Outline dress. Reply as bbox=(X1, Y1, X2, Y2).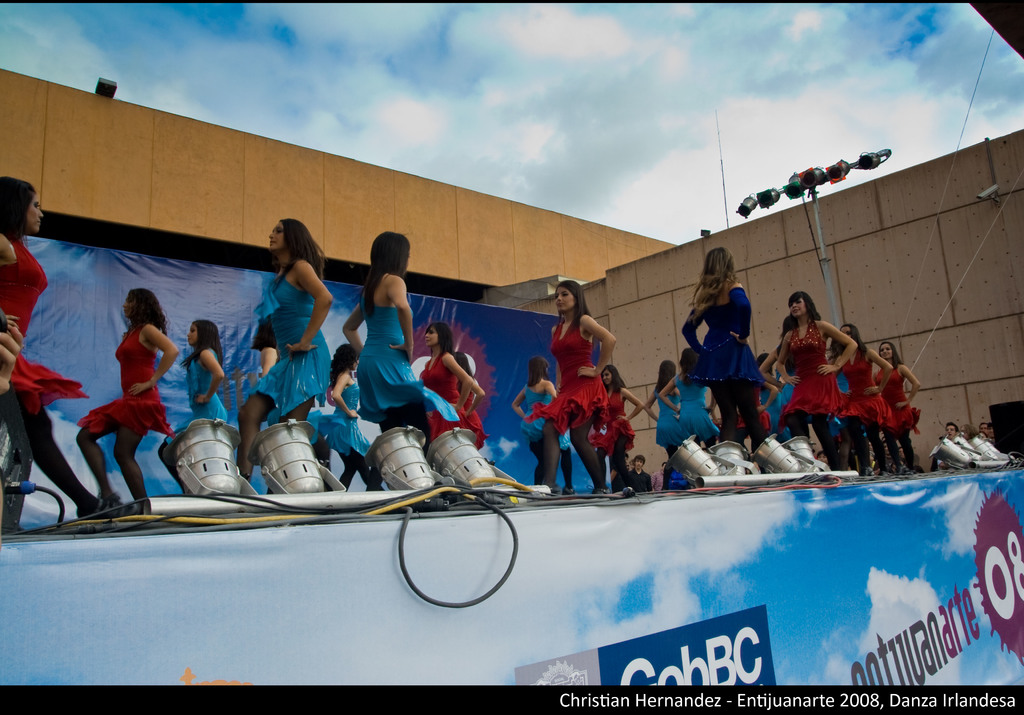
bbox=(298, 374, 374, 468).
